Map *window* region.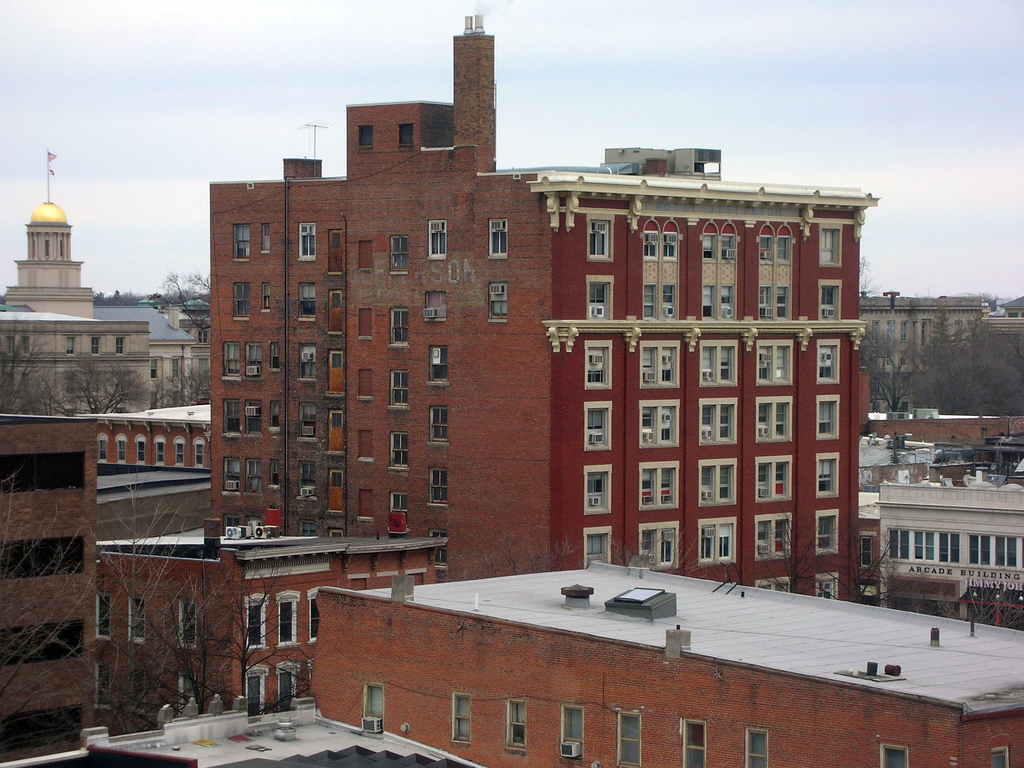
Mapped to 90, 339, 101, 355.
